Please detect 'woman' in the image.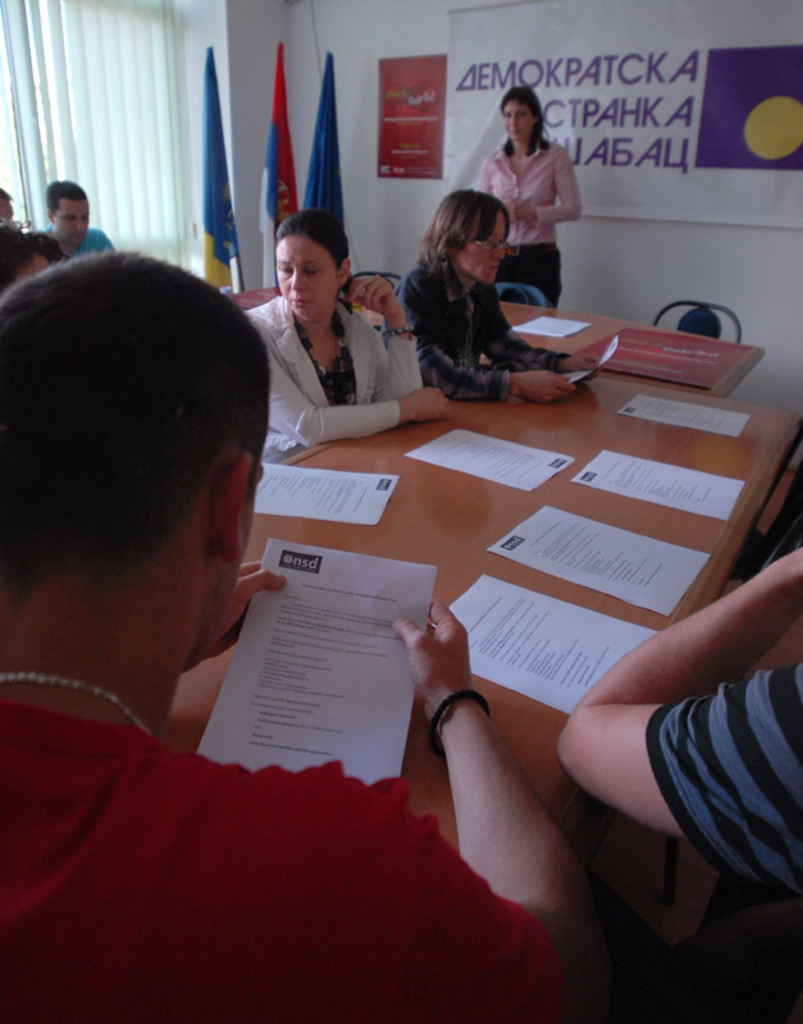
box=[402, 191, 606, 398].
